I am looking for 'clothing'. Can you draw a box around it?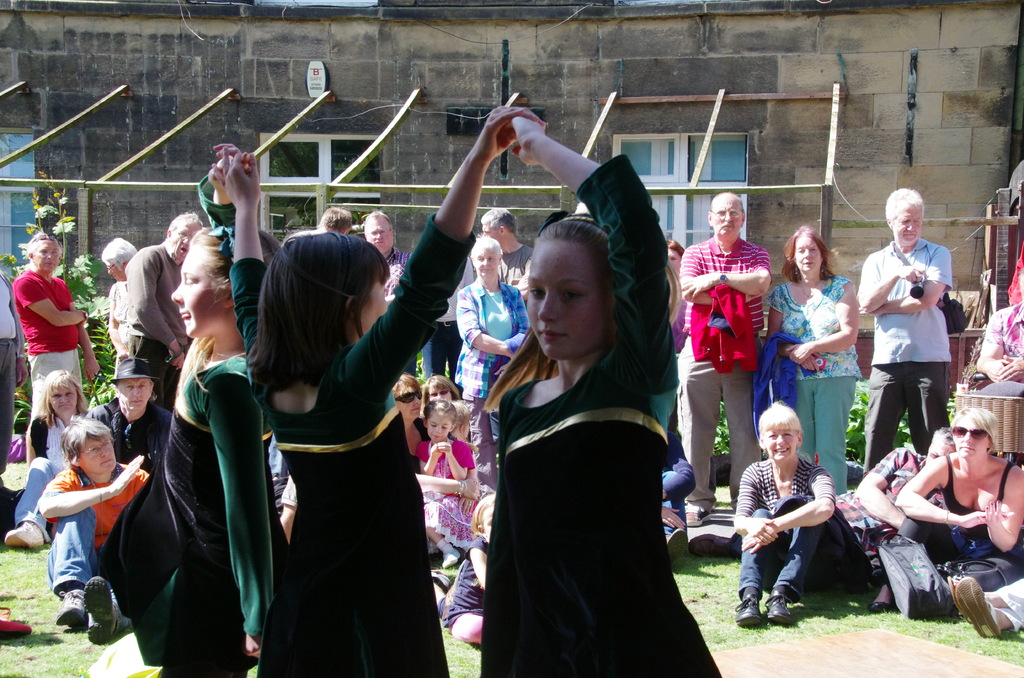
Sure, the bounding box is (x1=819, y1=444, x2=935, y2=593).
